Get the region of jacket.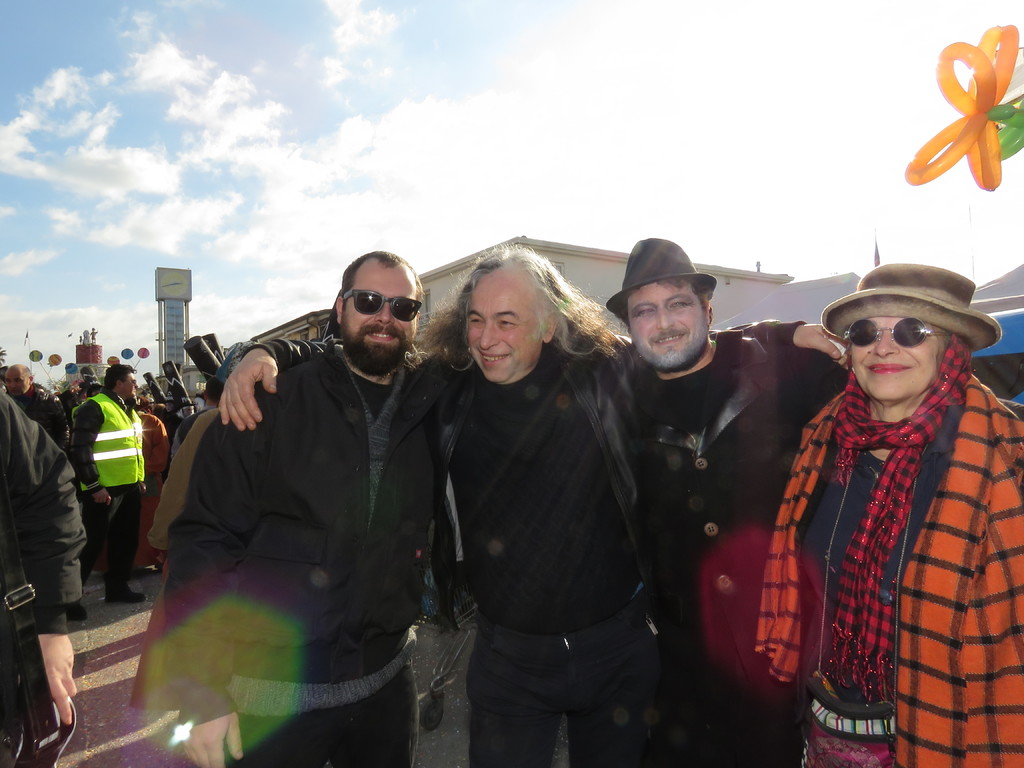
<bbox>65, 394, 149, 495</bbox>.
